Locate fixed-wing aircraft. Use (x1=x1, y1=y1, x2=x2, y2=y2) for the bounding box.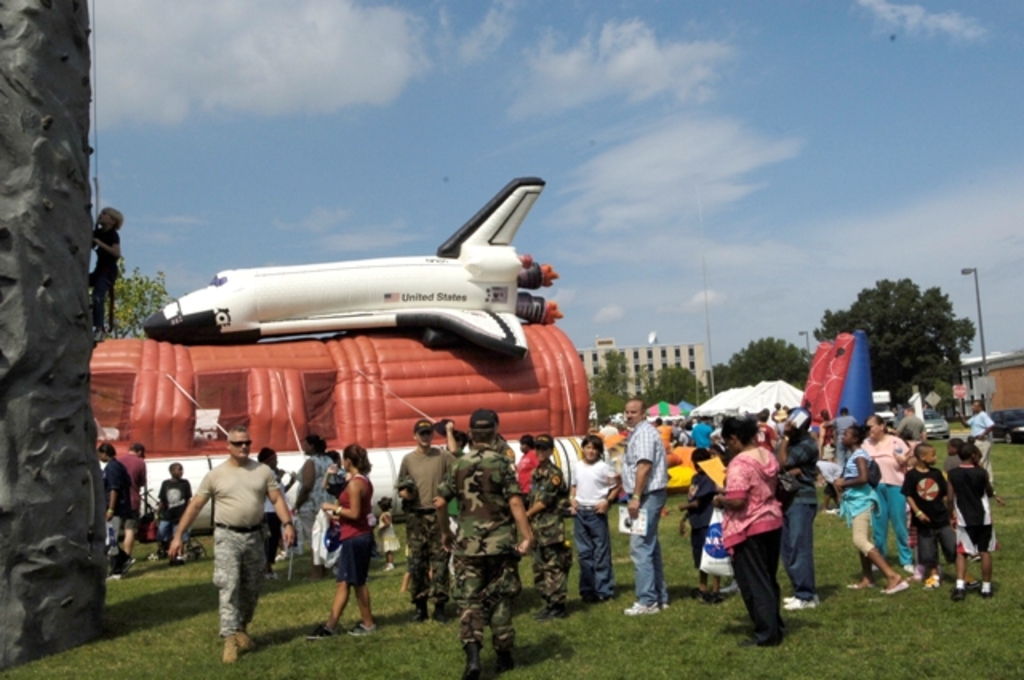
(x1=147, y1=176, x2=563, y2=362).
